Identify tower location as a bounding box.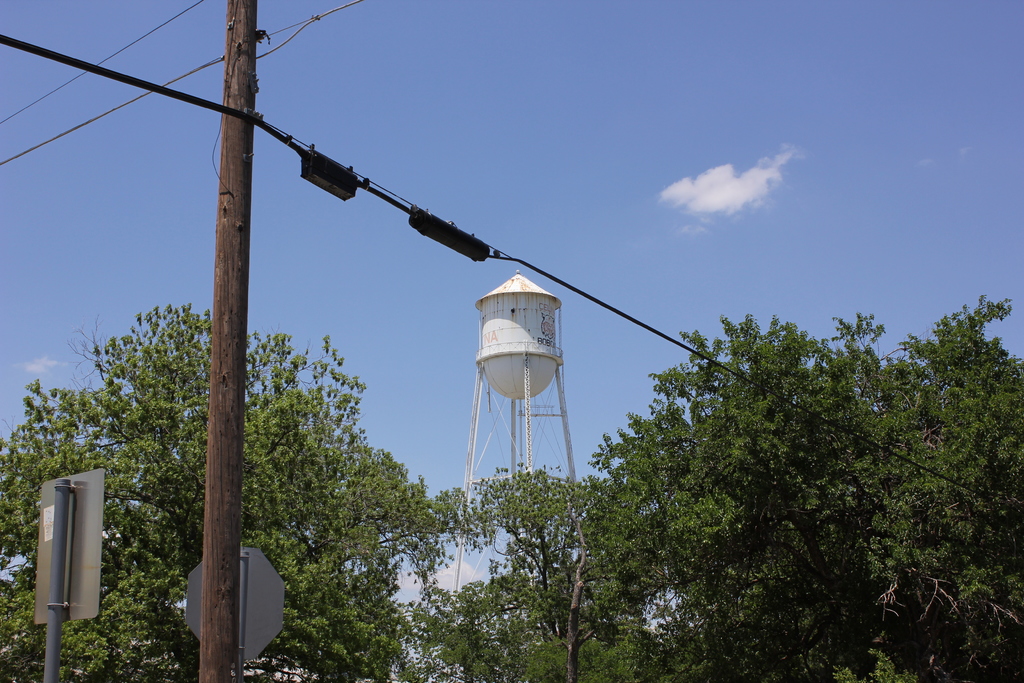
bbox=[448, 271, 572, 592].
